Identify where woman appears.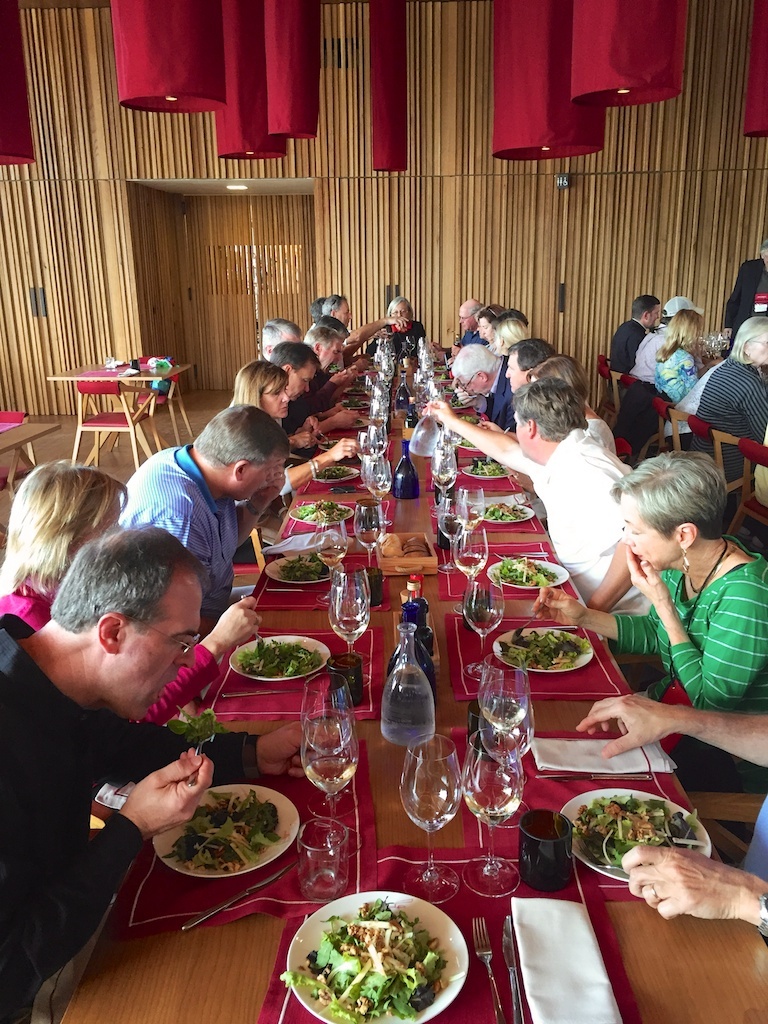
Appears at box=[494, 316, 533, 357].
